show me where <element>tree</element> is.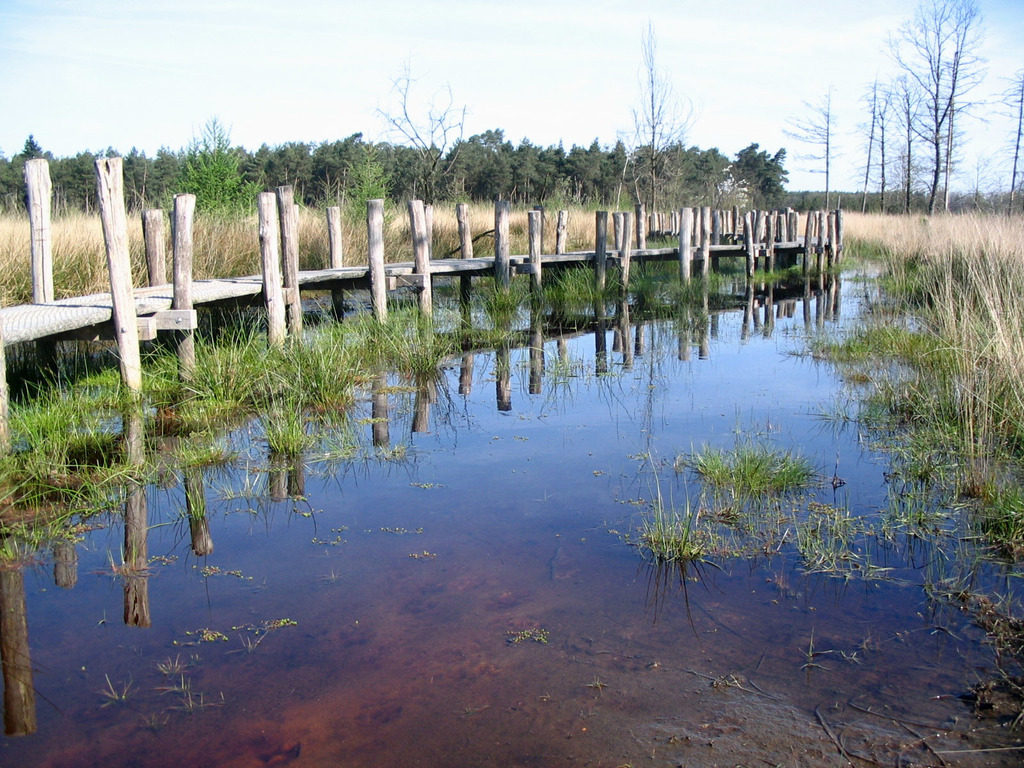
<element>tree</element> is at (left=627, top=13, right=692, bottom=228).
